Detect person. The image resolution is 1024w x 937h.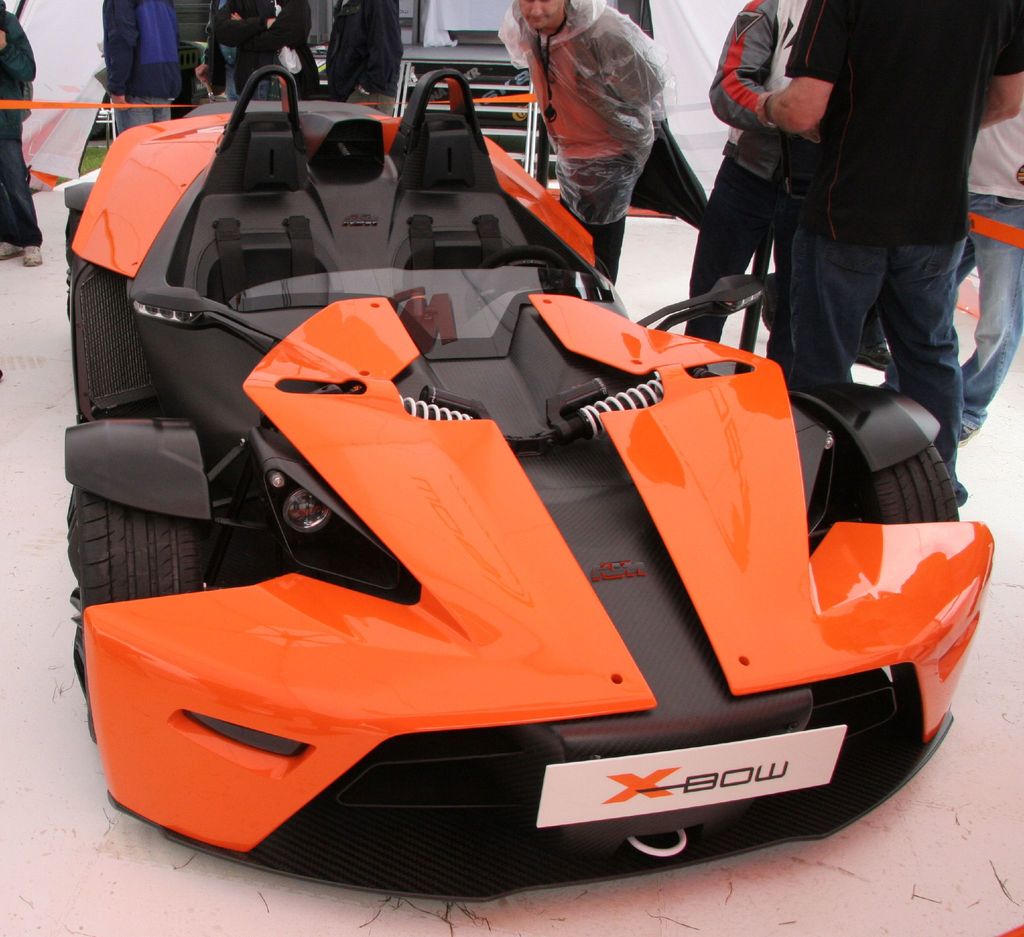
bbox=(0, 6, 40, 263).
